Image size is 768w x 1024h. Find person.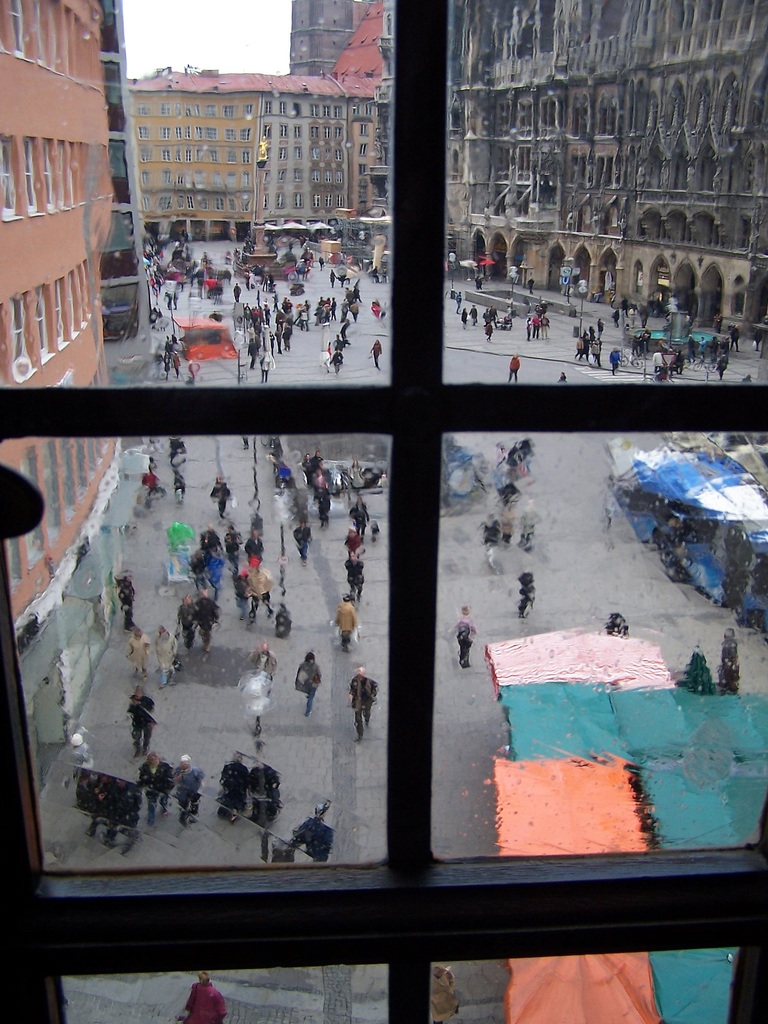
pyautogui.locateOnScreen(177, 755, 205, 829).
